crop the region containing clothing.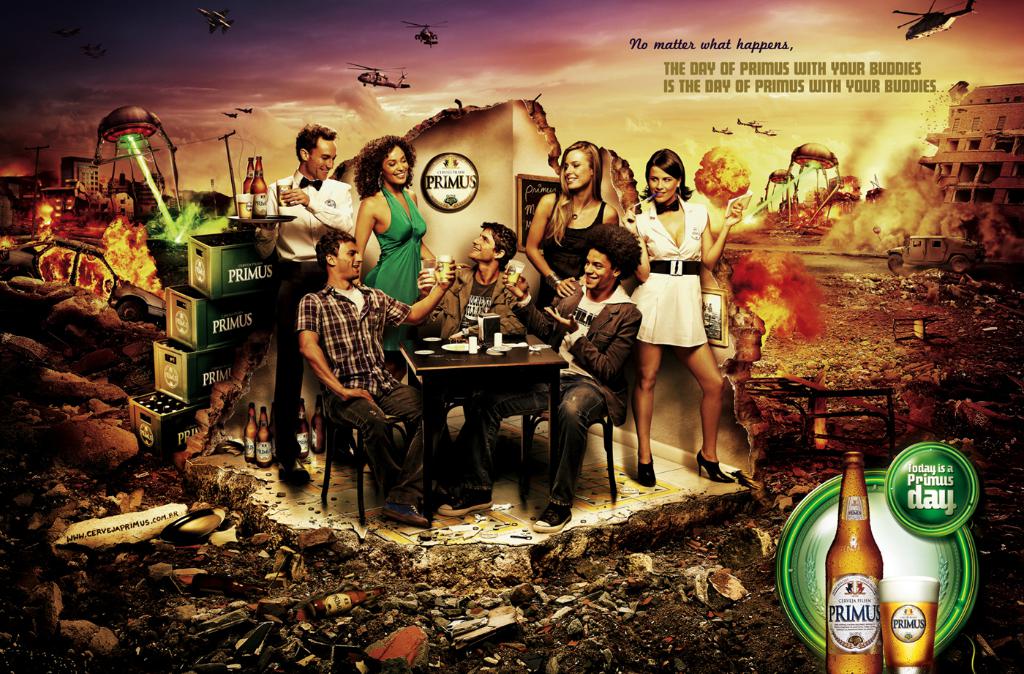
Crop region: <box>289,241,402,490</box>.
